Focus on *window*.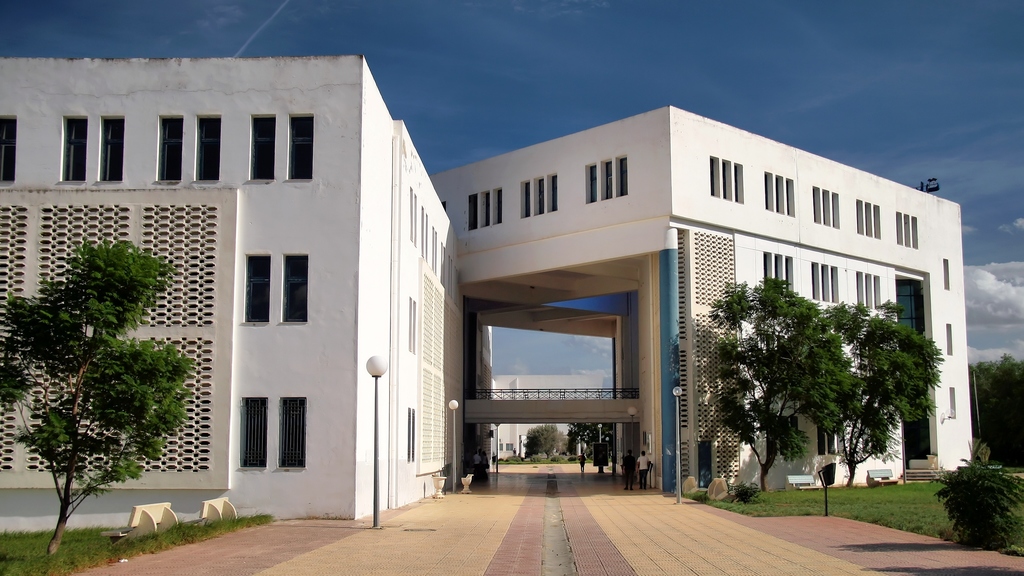
Focused at pyautogui.locateOnScreen(765, 250, 795, 299).
